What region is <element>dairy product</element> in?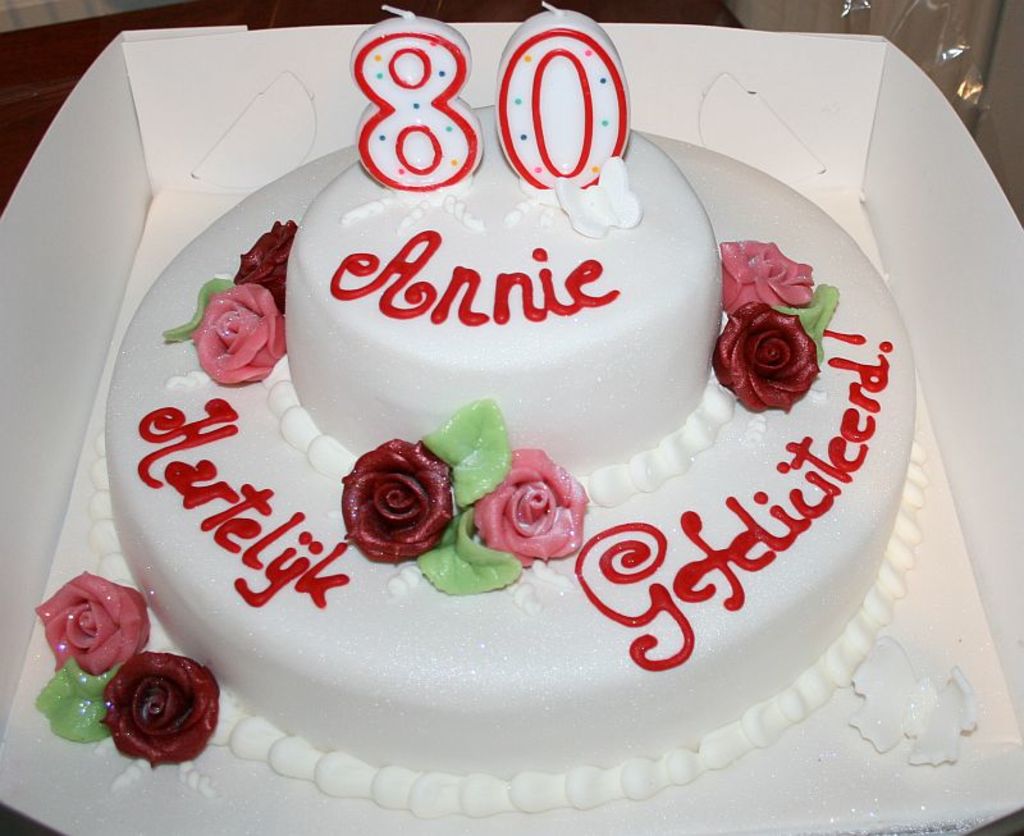
l=99, t=104, r=918, b=817.
